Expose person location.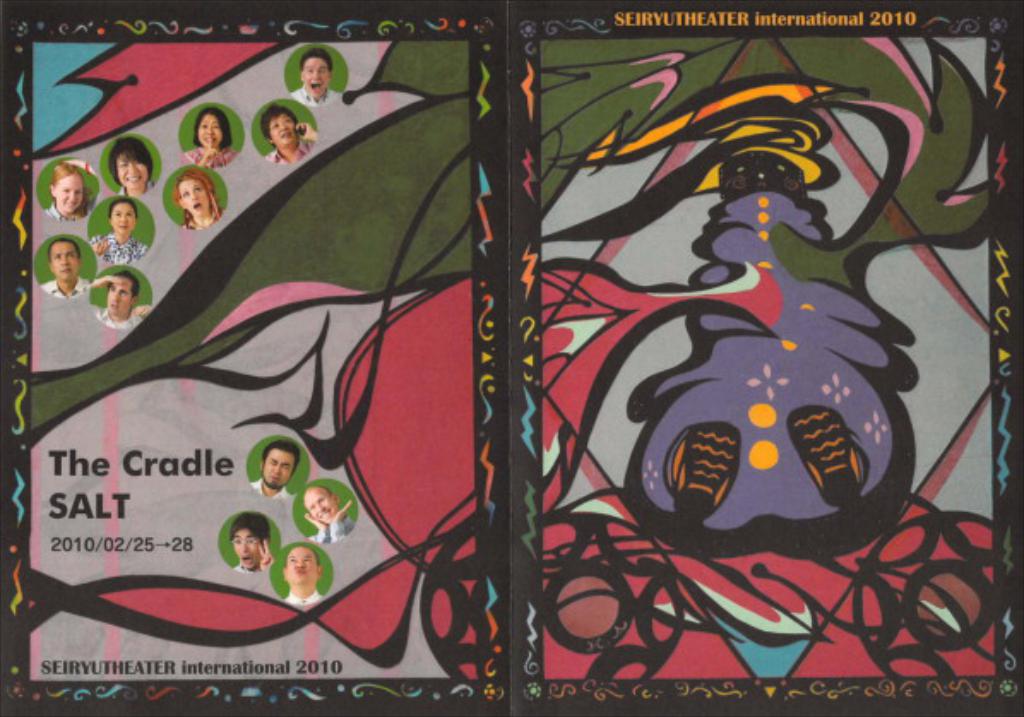
Exposed at box=[86, 264, 152, 332].
